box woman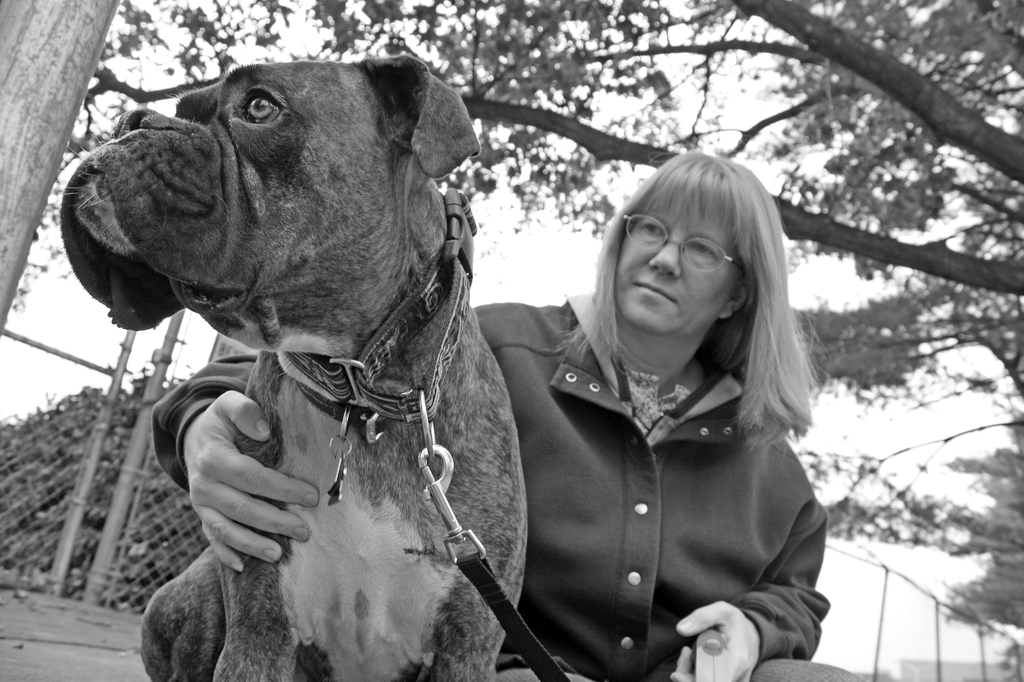
147, 148, 866, 681
